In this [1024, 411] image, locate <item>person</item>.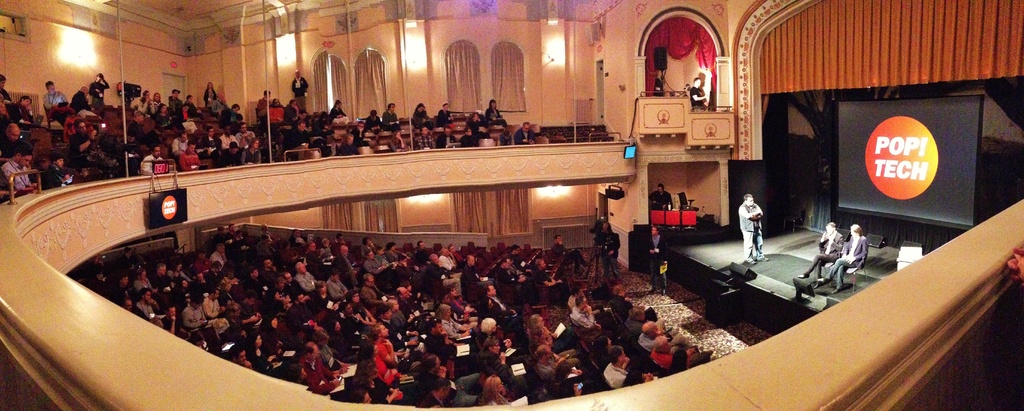
Bounding box: pyautogui.locateOnScreen(641, 222, 669, 297).
